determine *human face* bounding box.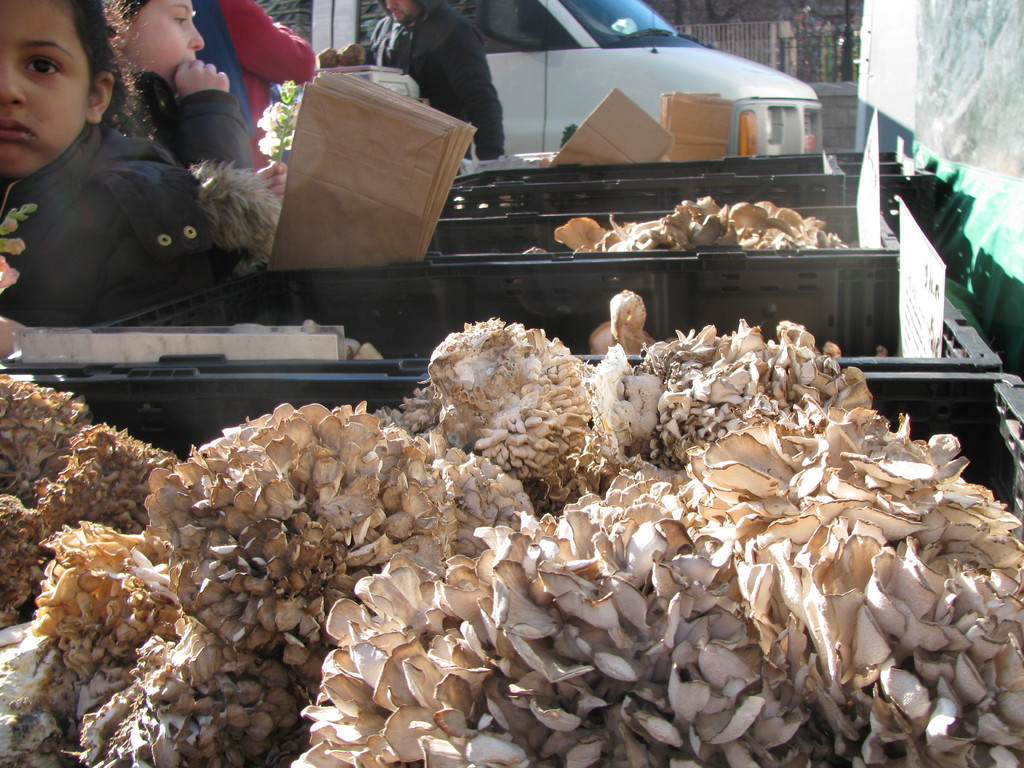
Determined: (x1=382, y1=0, x2=419, y2=24).
